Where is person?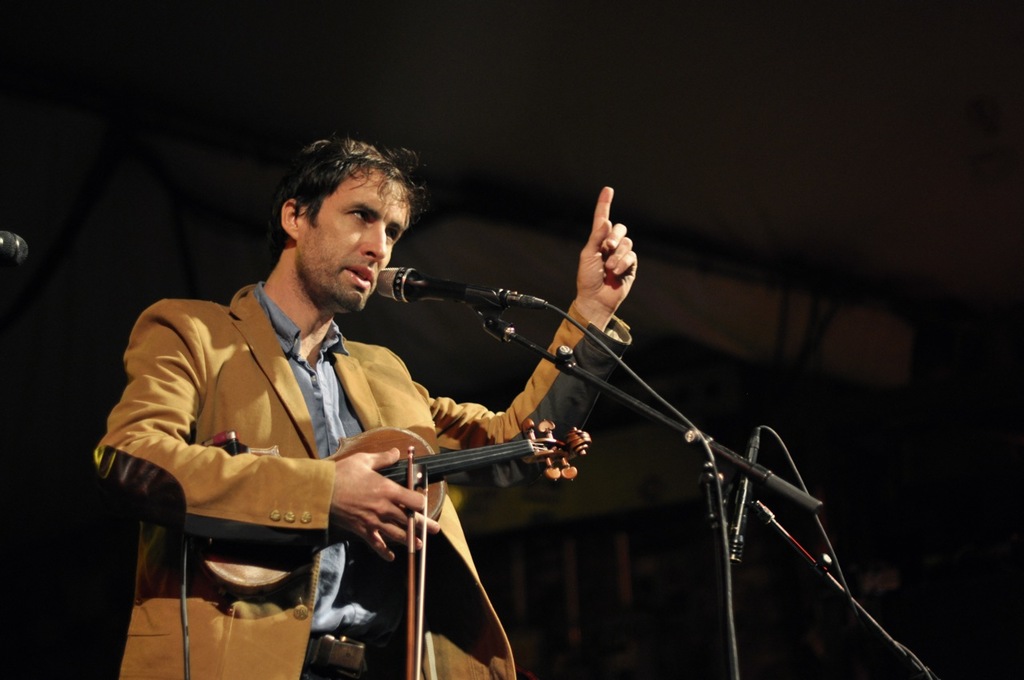
(119, 145, 542, 673).
